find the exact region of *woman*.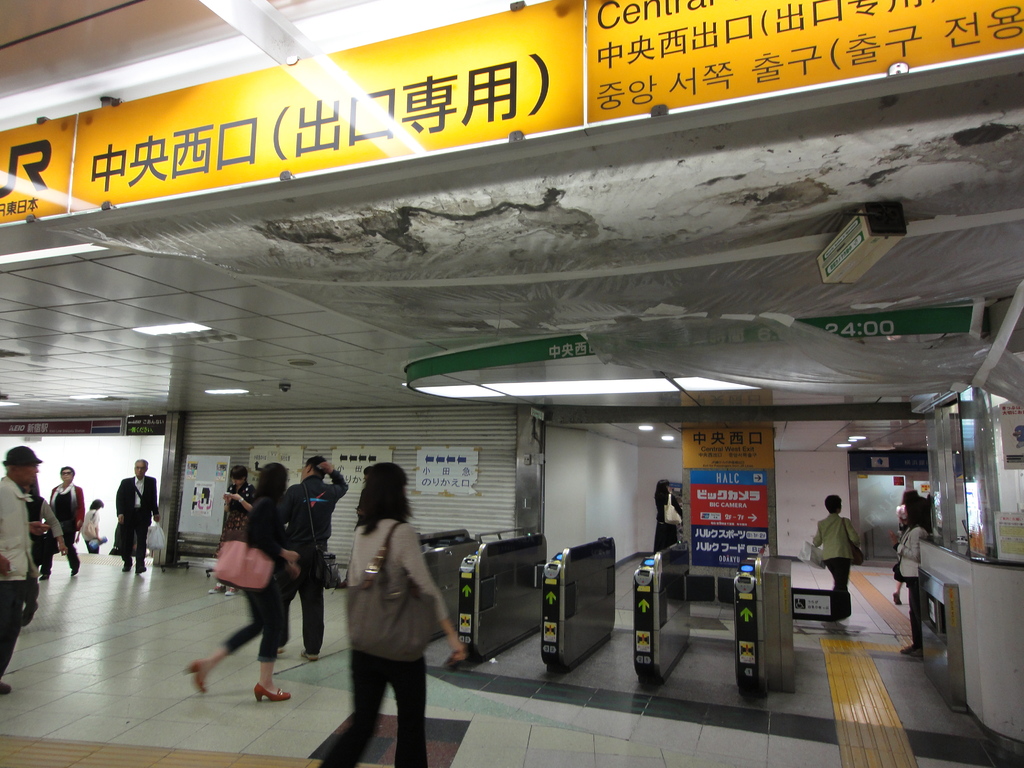
Exact region: <bbox>219, 462, 253, 600</bbox>.
